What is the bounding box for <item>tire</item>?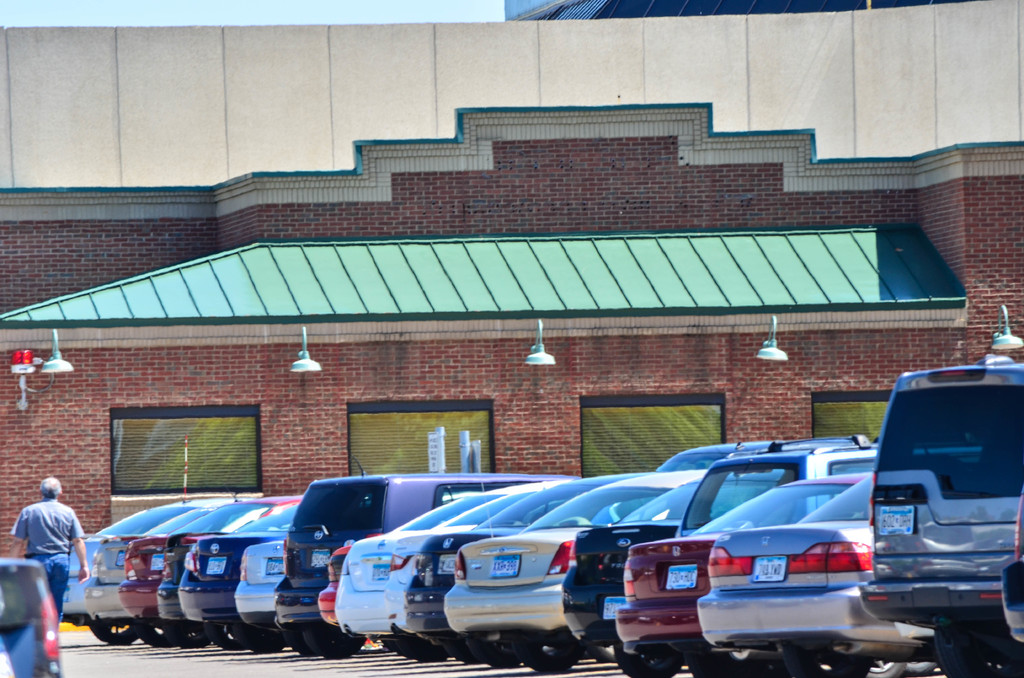
l=854, t=658, r=906, b=677.
